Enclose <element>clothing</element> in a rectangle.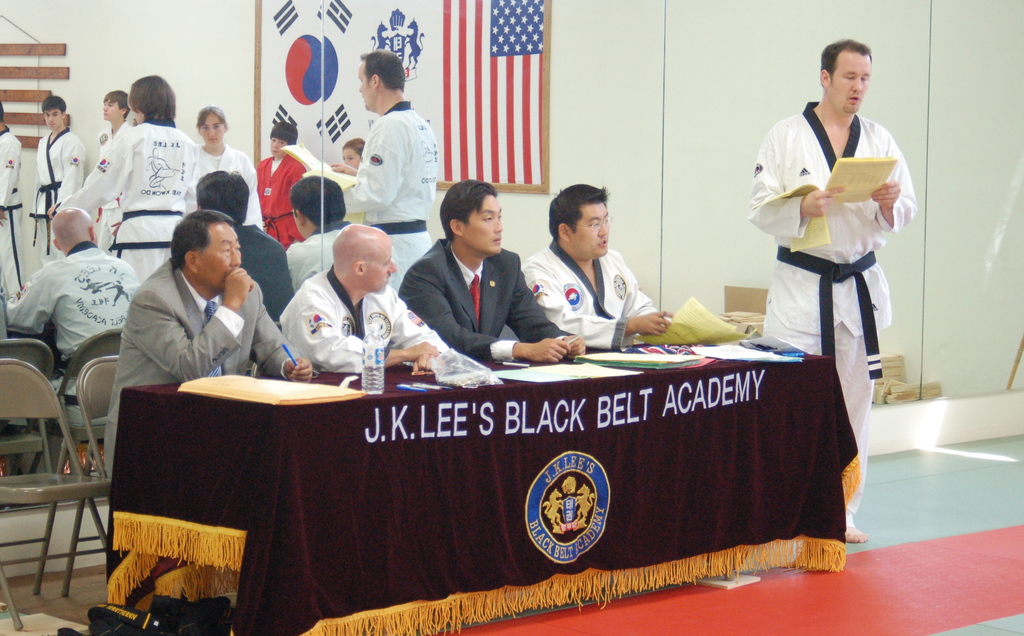
{"left": 248, "top": 150, "right": 308, "bottom": 253}.
